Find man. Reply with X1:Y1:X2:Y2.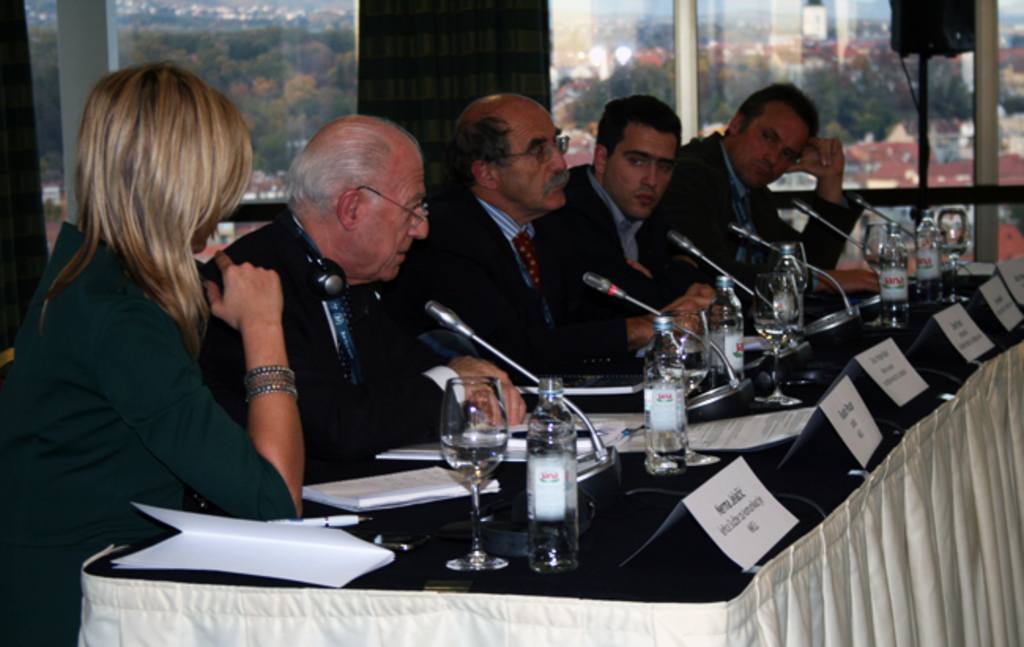
630:76:892:310.
